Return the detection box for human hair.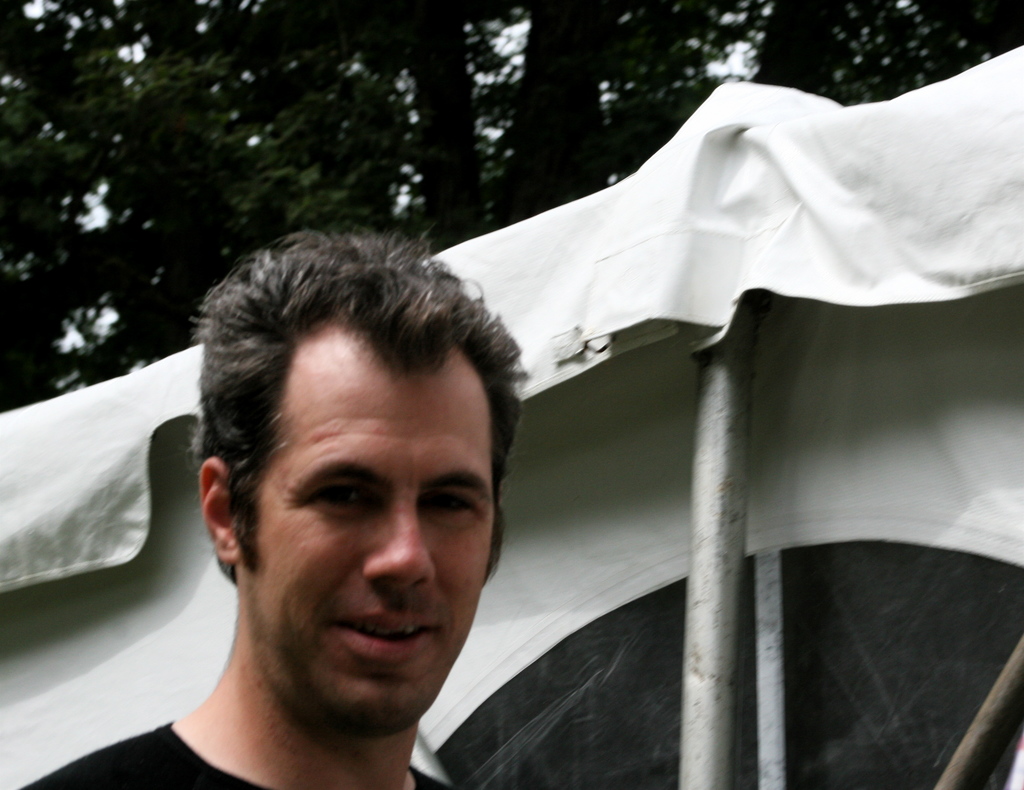
{"left": 206, "top": 245, "right": 520, "bottom": 682}.
